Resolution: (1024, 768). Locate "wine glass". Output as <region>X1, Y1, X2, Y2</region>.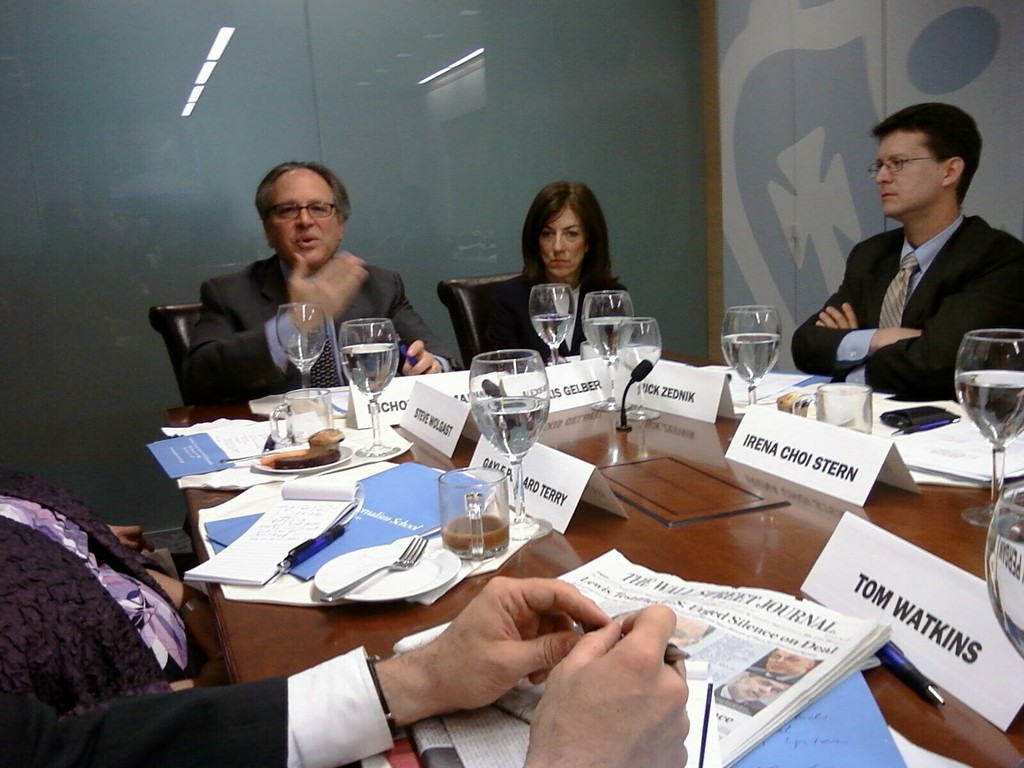
<region>614, 314, 659, 419</region>.
